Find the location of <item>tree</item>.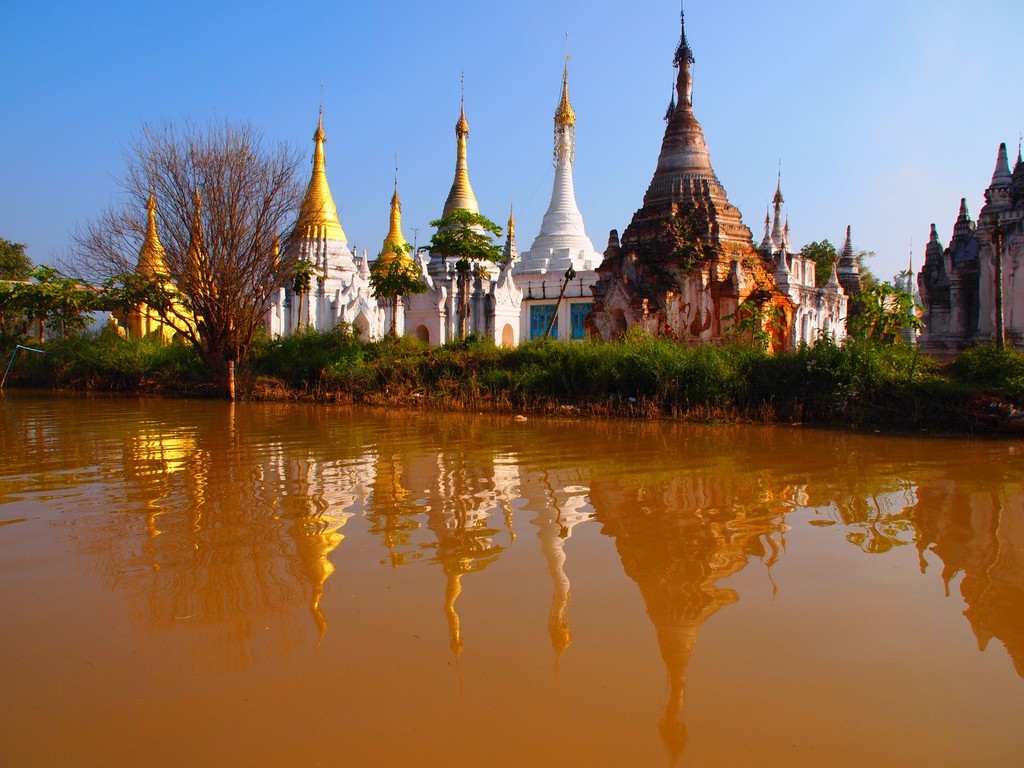
Location: [x1=0, y1=264, x2=91, y2=352].
